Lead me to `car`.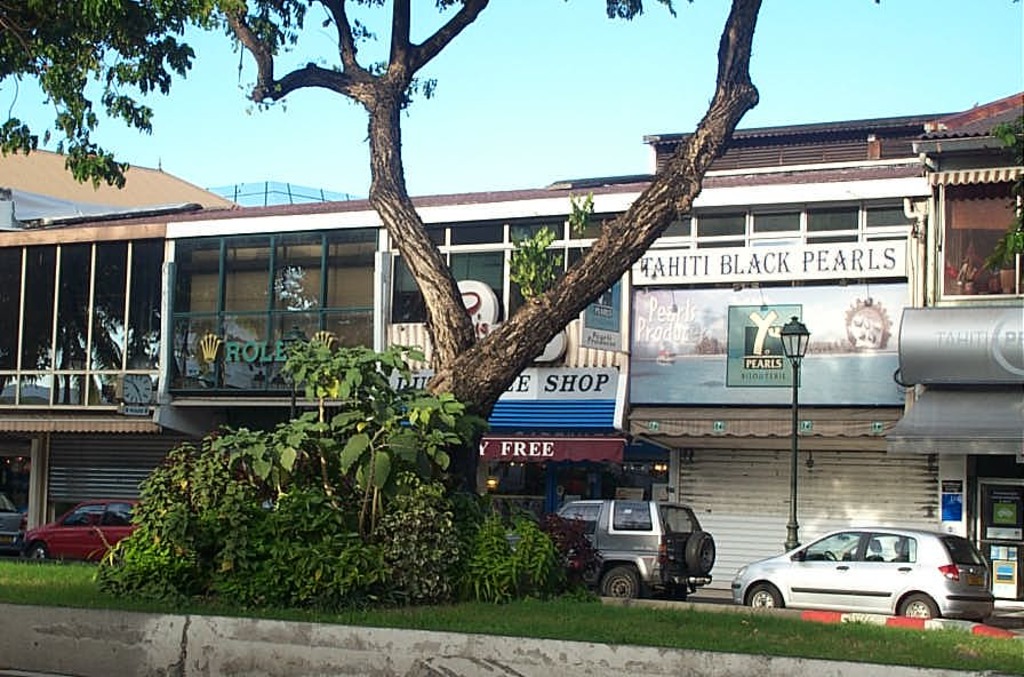
Lead to x1=26 y1=491 x2=138 y2=559.
